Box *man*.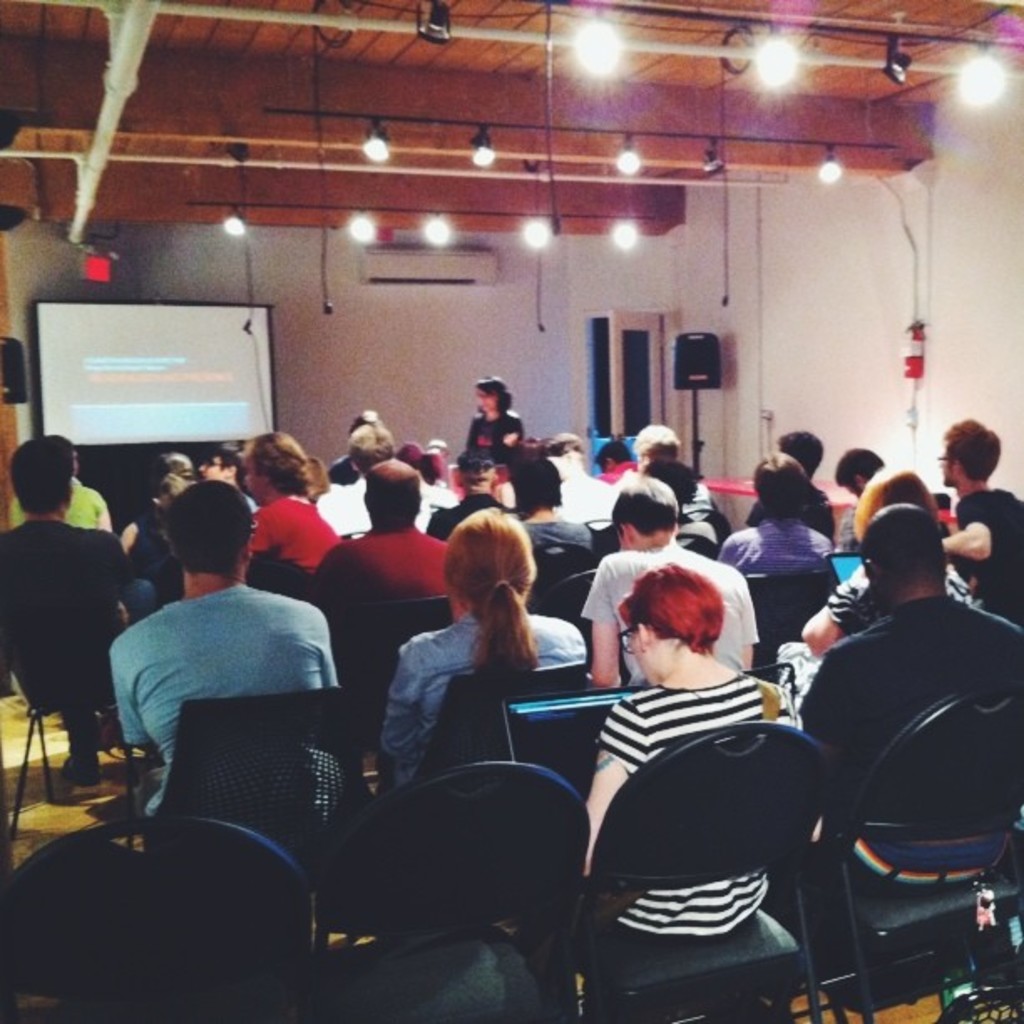
<box>745,435,833,544</box>.
